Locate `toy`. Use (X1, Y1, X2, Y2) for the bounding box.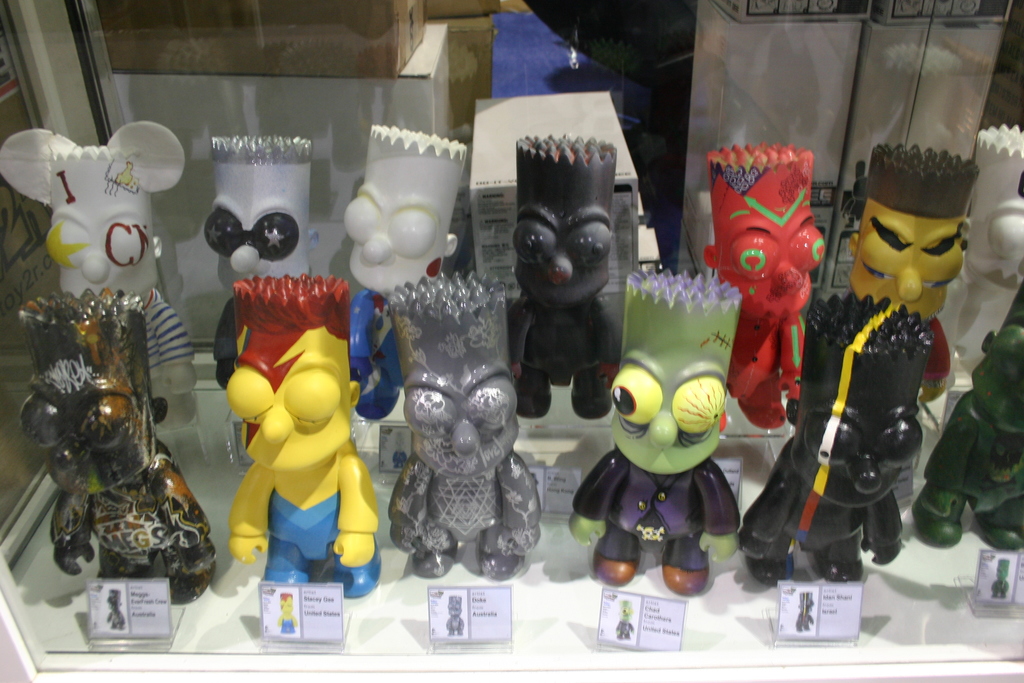
(904, 329, 1023, 572).
